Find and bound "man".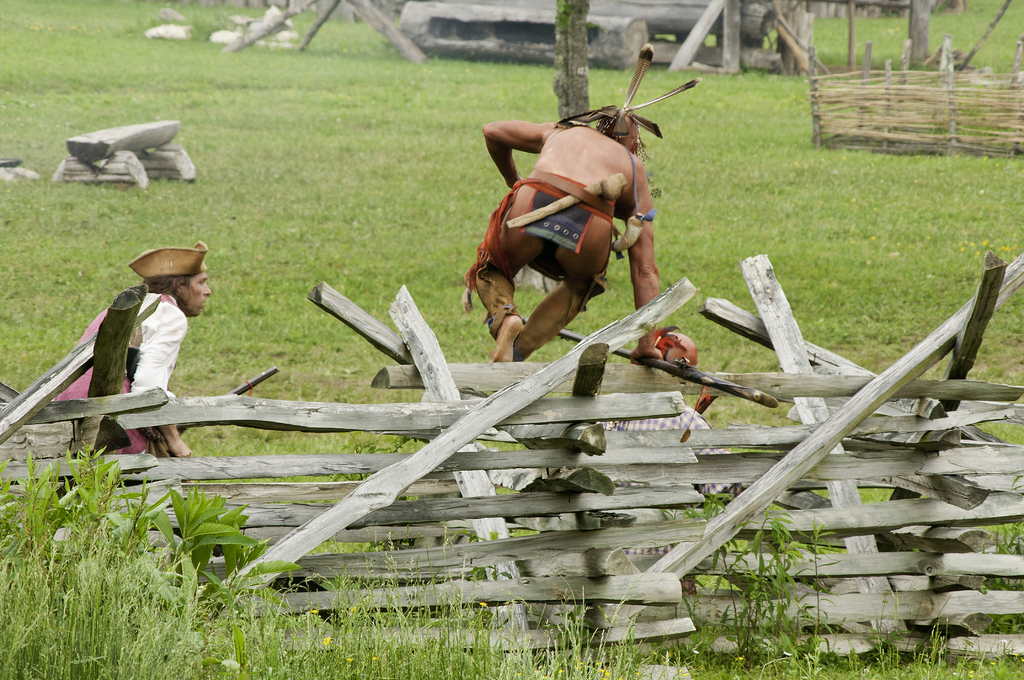
Bound: bbox=[456, 33, 698, 372].
